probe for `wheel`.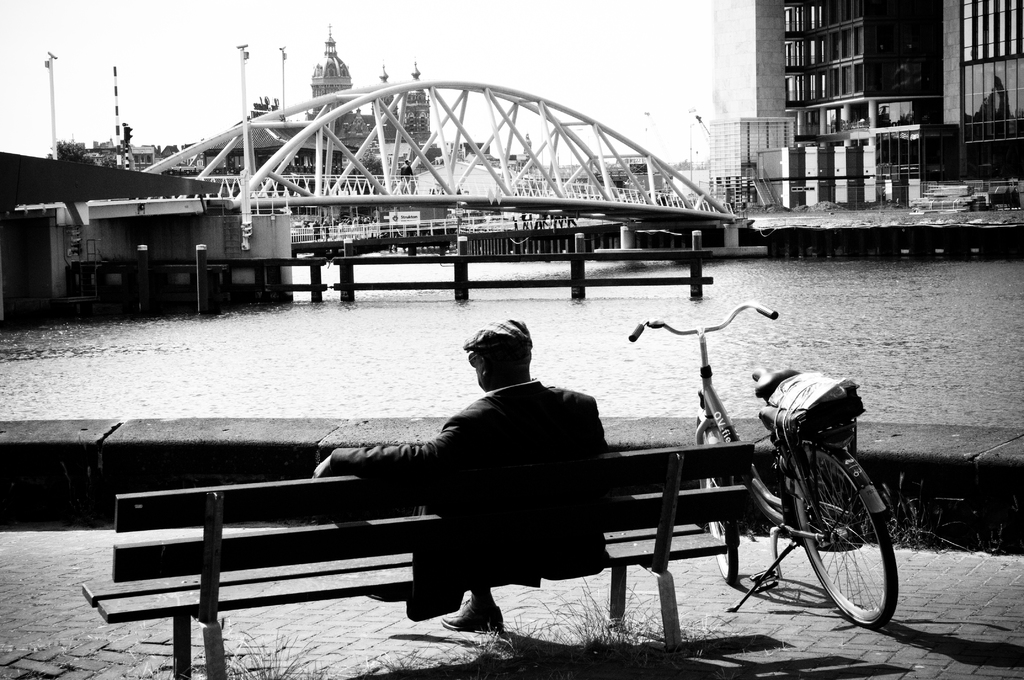
Probe result: box=[689, 403, 752, 587].
